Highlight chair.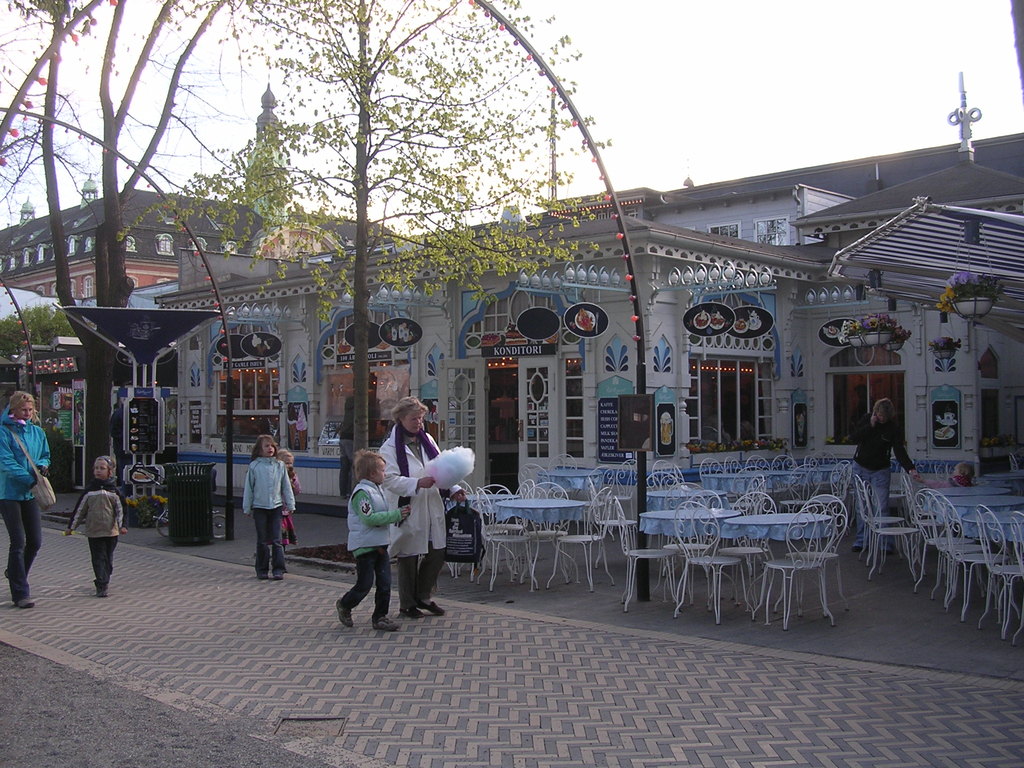
Highlighted region: {"left": 757, "top": 495, "right": 838, "bottom": 634}.
